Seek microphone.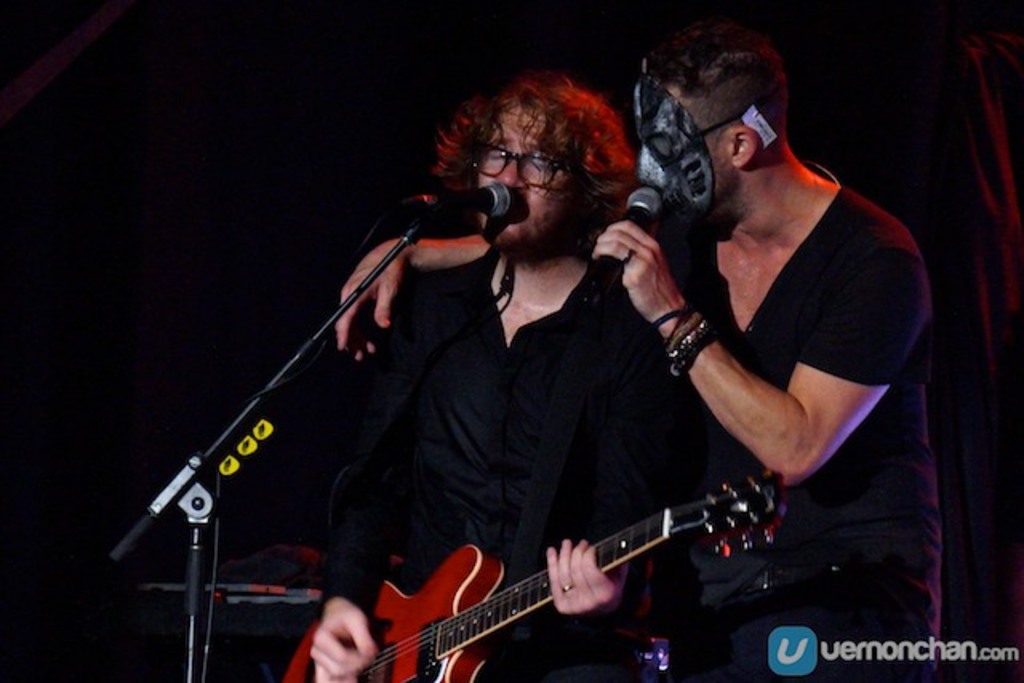
region(578, 184, 666, 310).
